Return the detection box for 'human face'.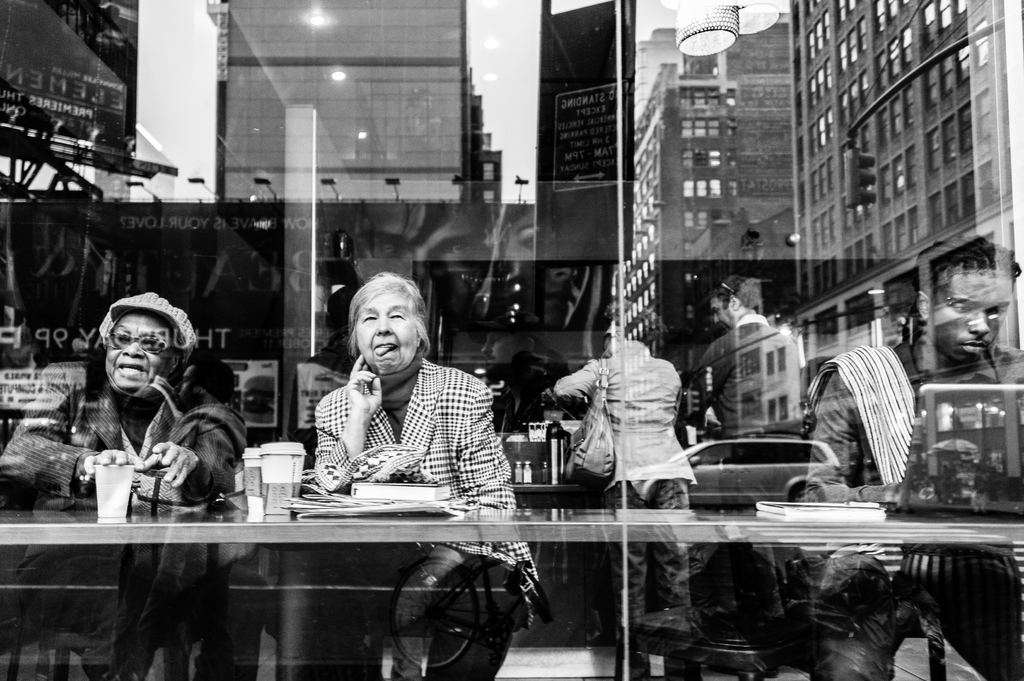
{"x1": 353, "y1": 289, "x2": 406, "y2": 362}.
